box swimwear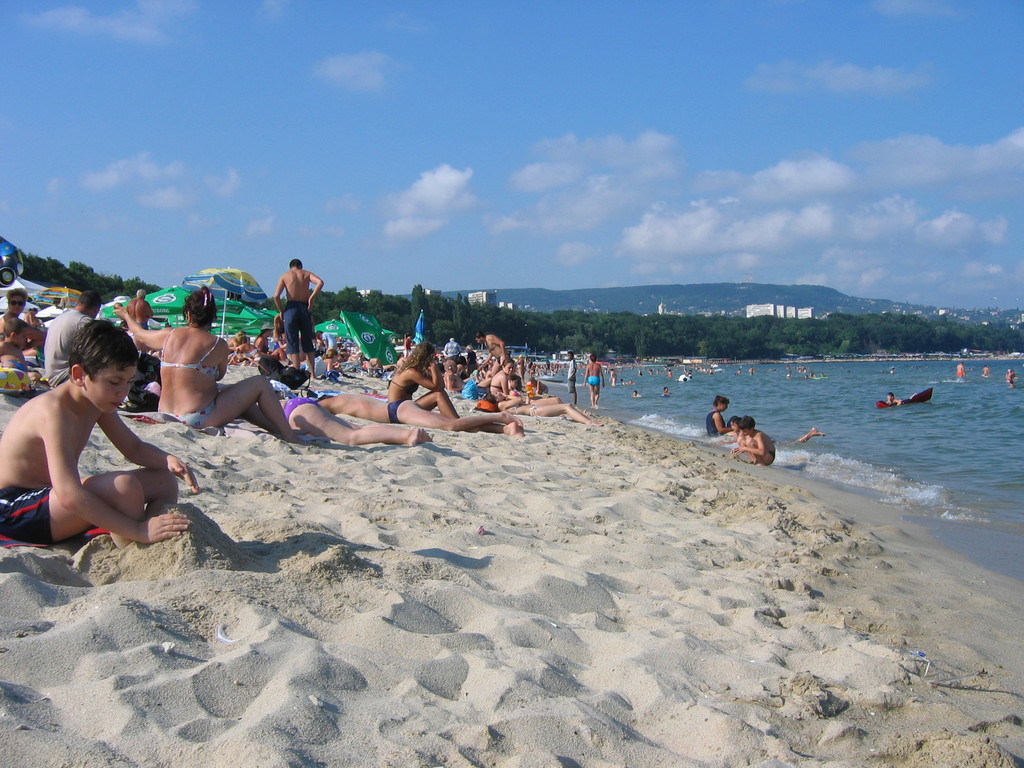
locate(162, 329, 218, 375)
